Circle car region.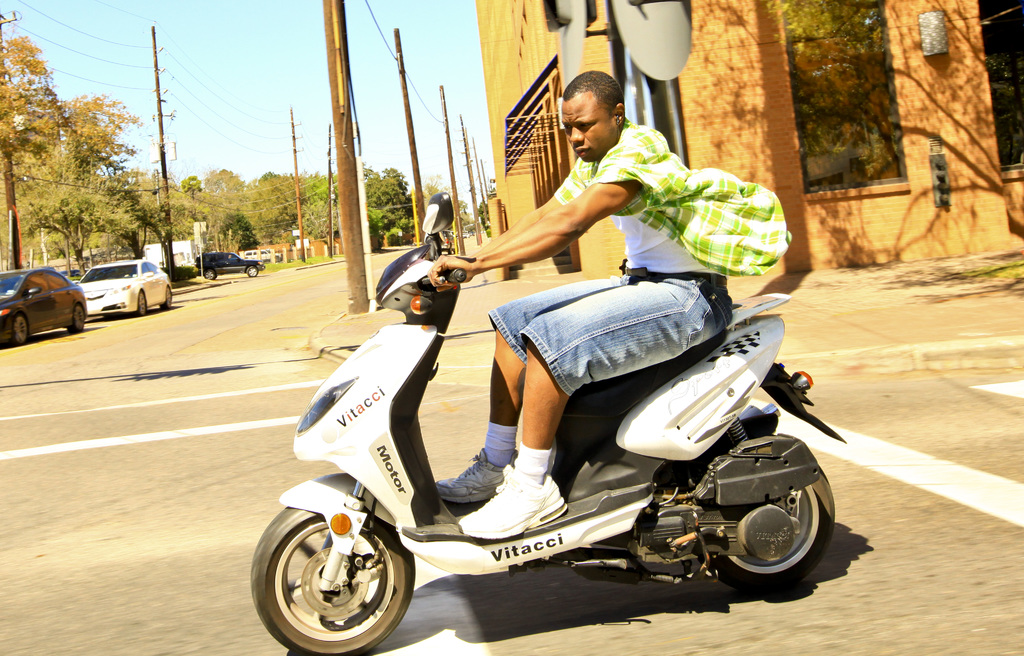
Region: <box>0,267,93,342</box>.
